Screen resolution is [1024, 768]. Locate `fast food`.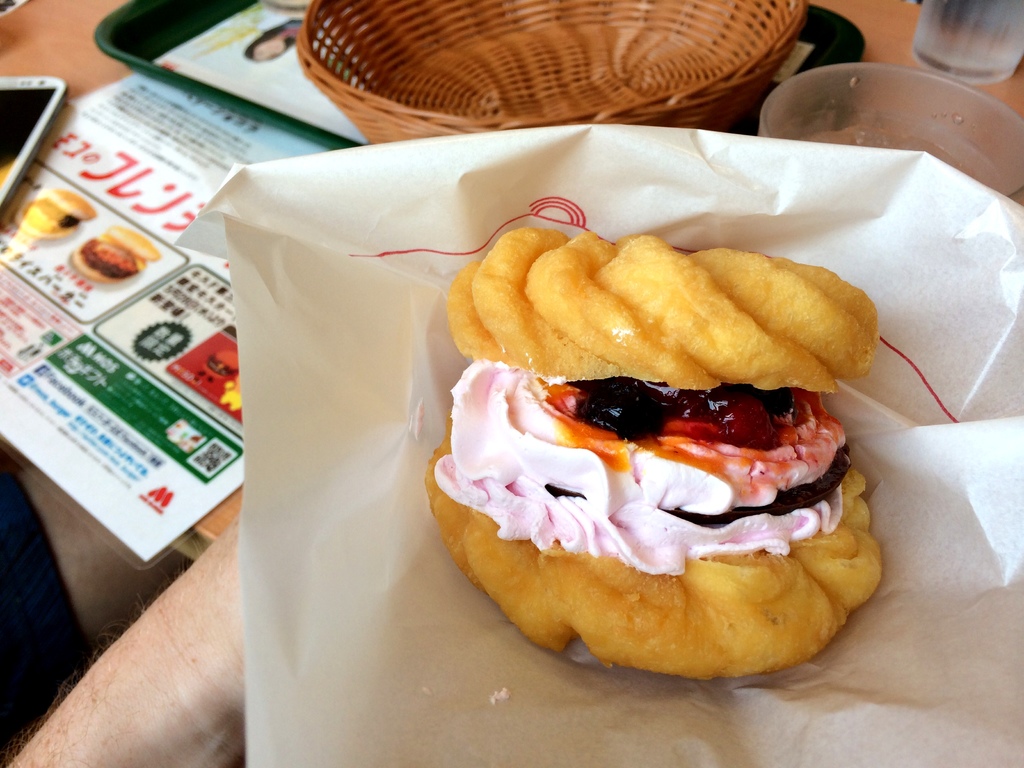
locate(0, 182, 89, 246).
